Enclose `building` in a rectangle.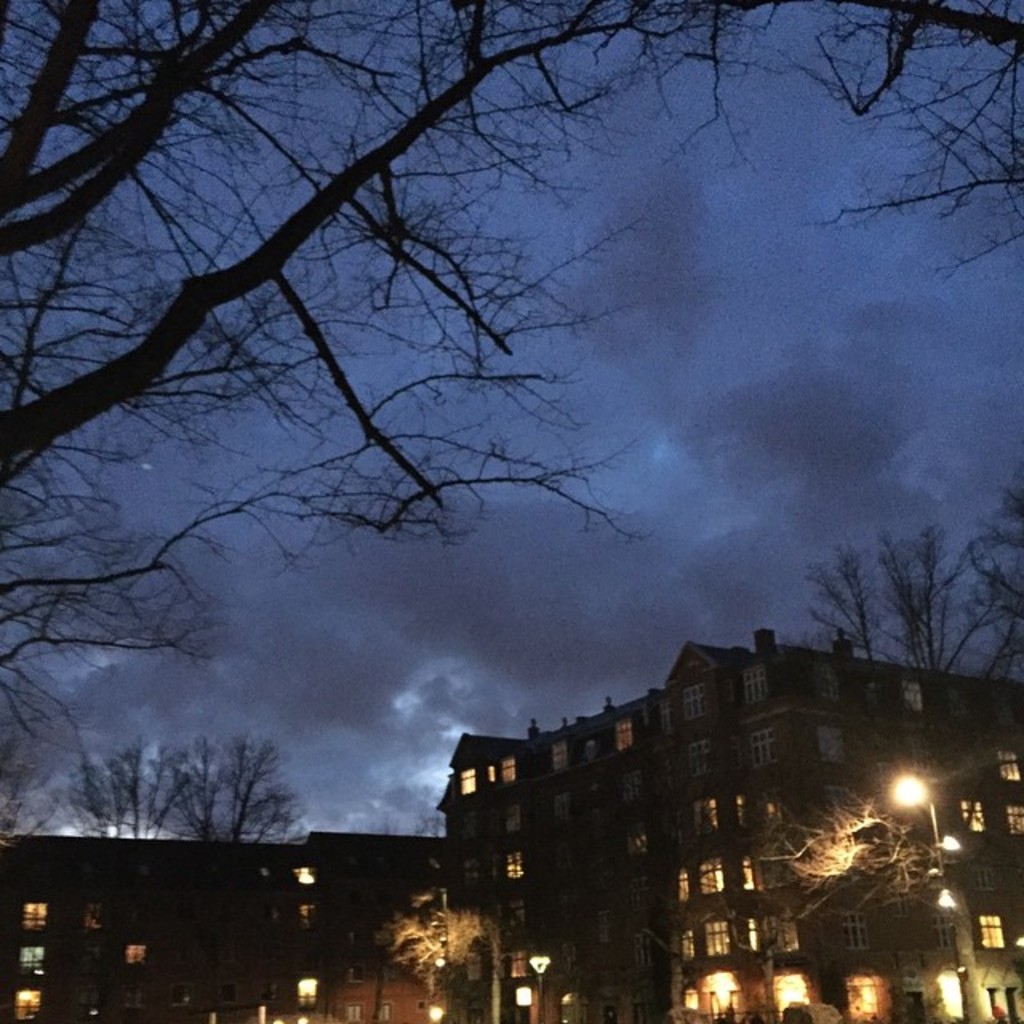
region(0, 829, 443, 1022).
